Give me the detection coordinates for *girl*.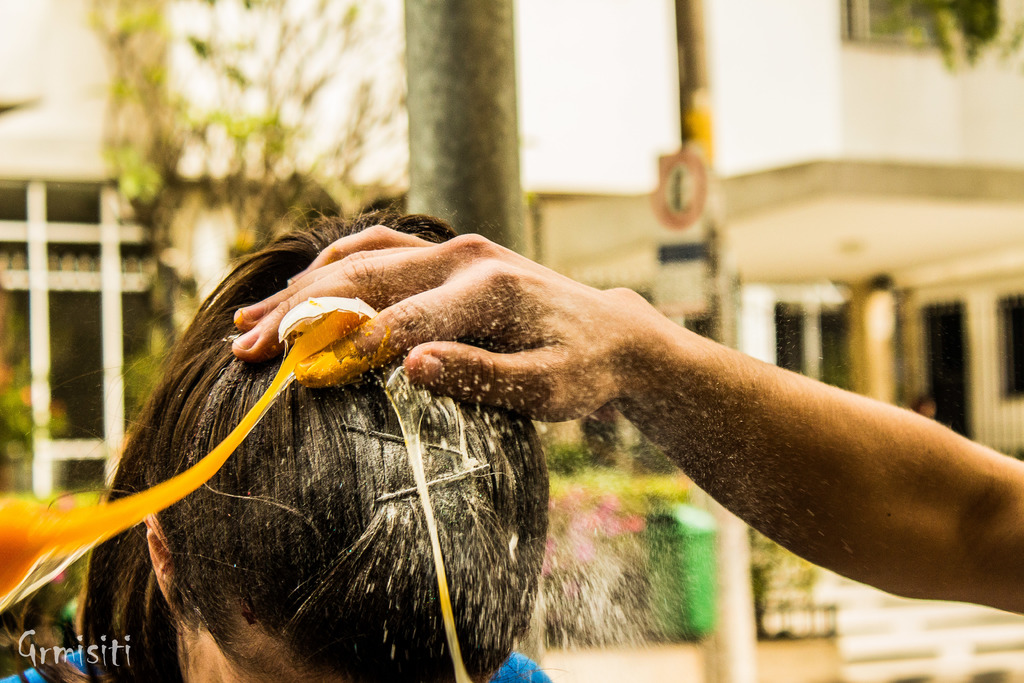
l=1, t=205, r=552, b=682.
